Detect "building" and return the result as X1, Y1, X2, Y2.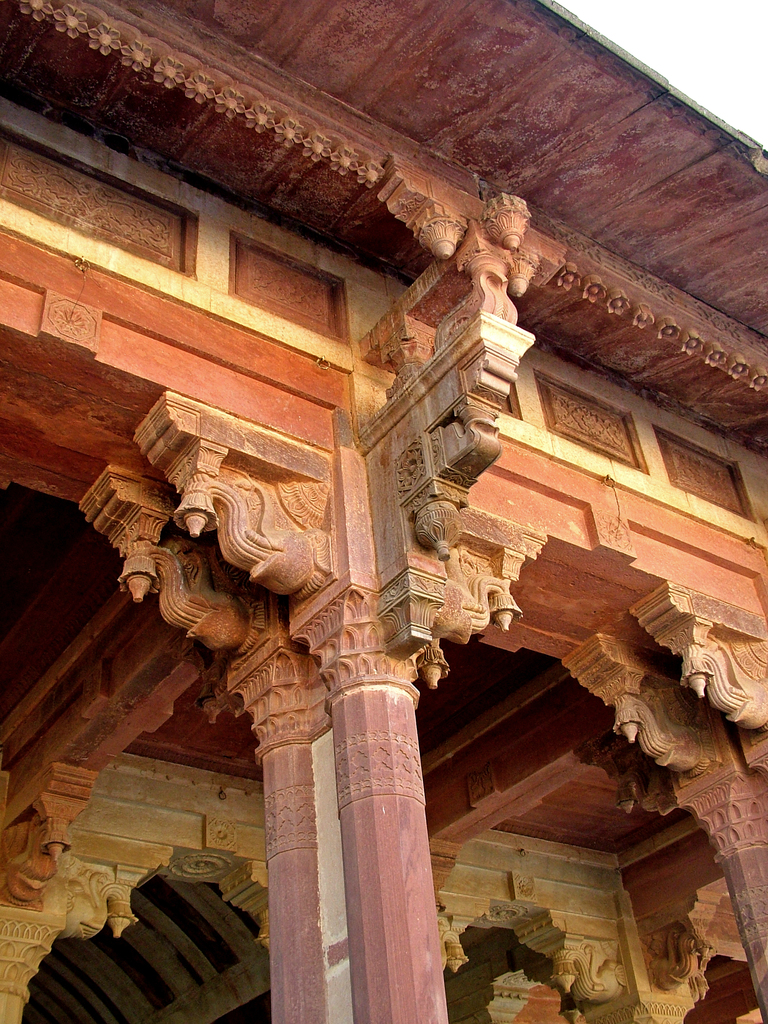
0, 0, 767, 1023.
